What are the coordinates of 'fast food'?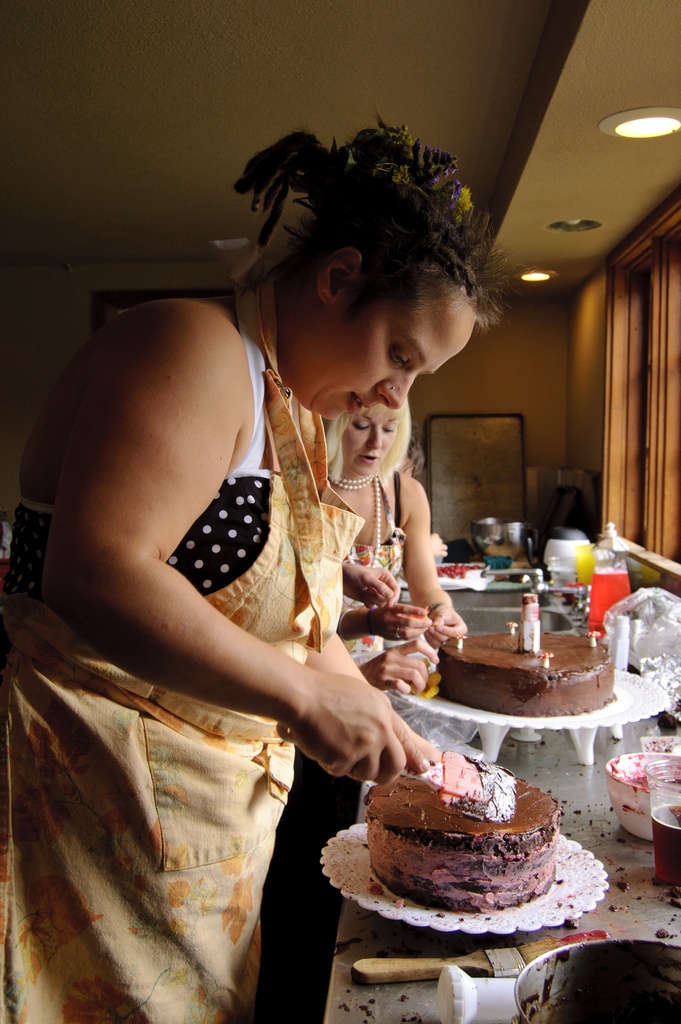
pyautogui.locateOnScreen(357, 749, 559, 909).
